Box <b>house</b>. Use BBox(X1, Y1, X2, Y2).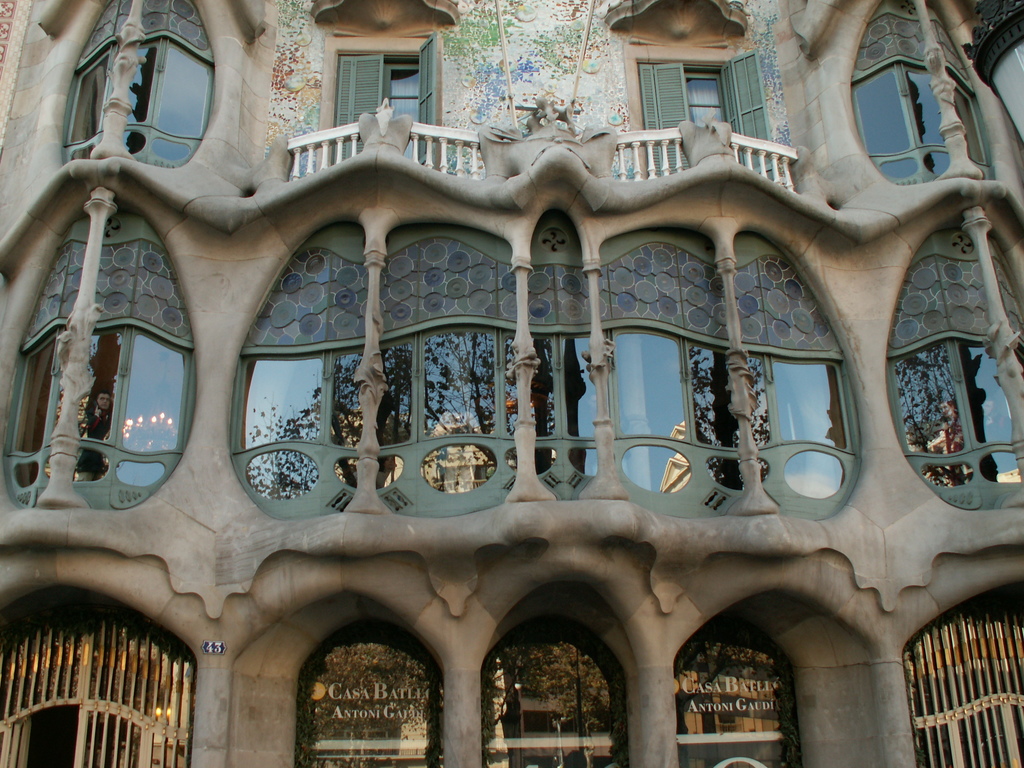
BBox(7, 28, 1023, 750).
